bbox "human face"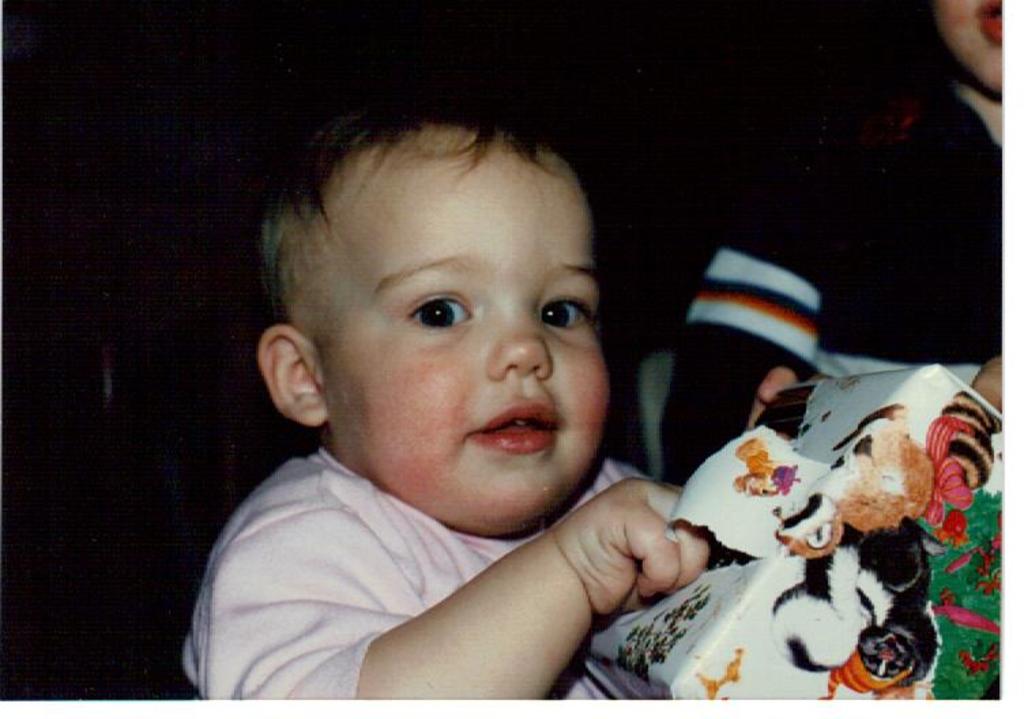
317 139 606 537
